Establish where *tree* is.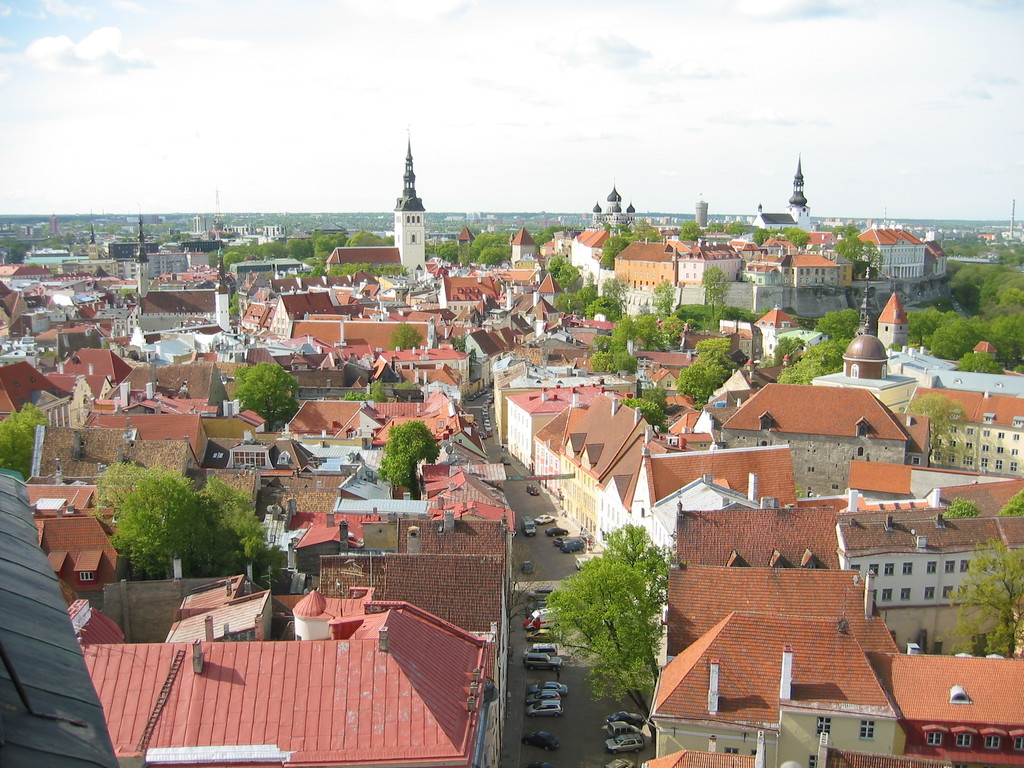
Established at l=424, t=235, r=468, b=269.
